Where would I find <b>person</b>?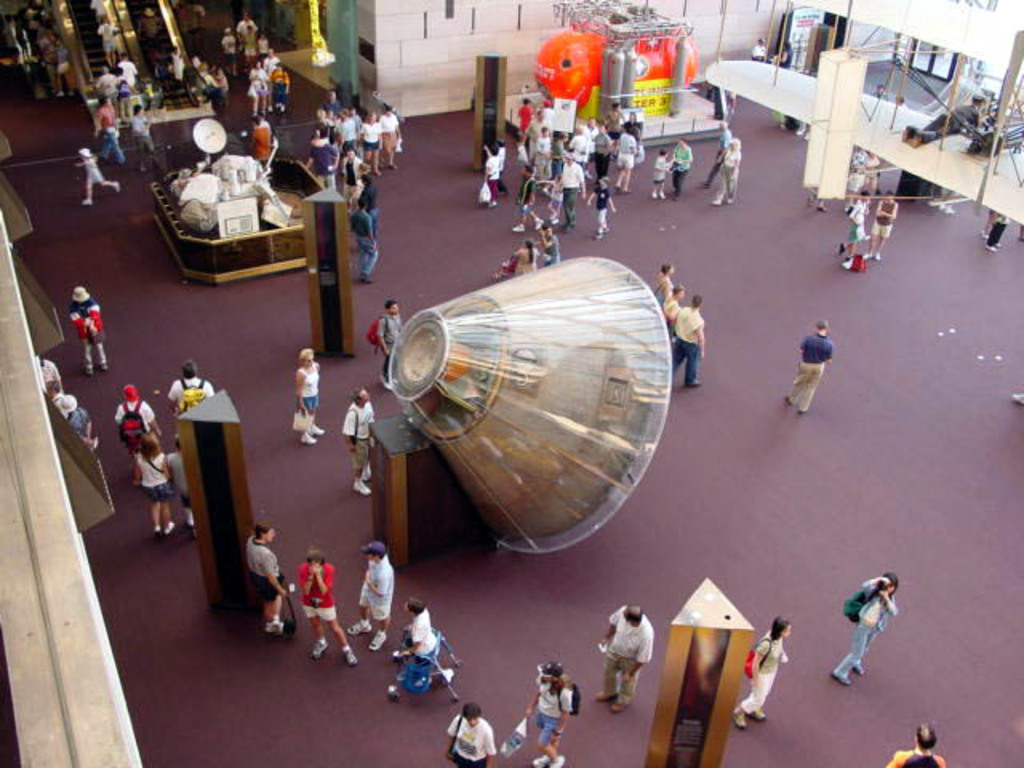
At select_region(158, 422, 206, 533).
